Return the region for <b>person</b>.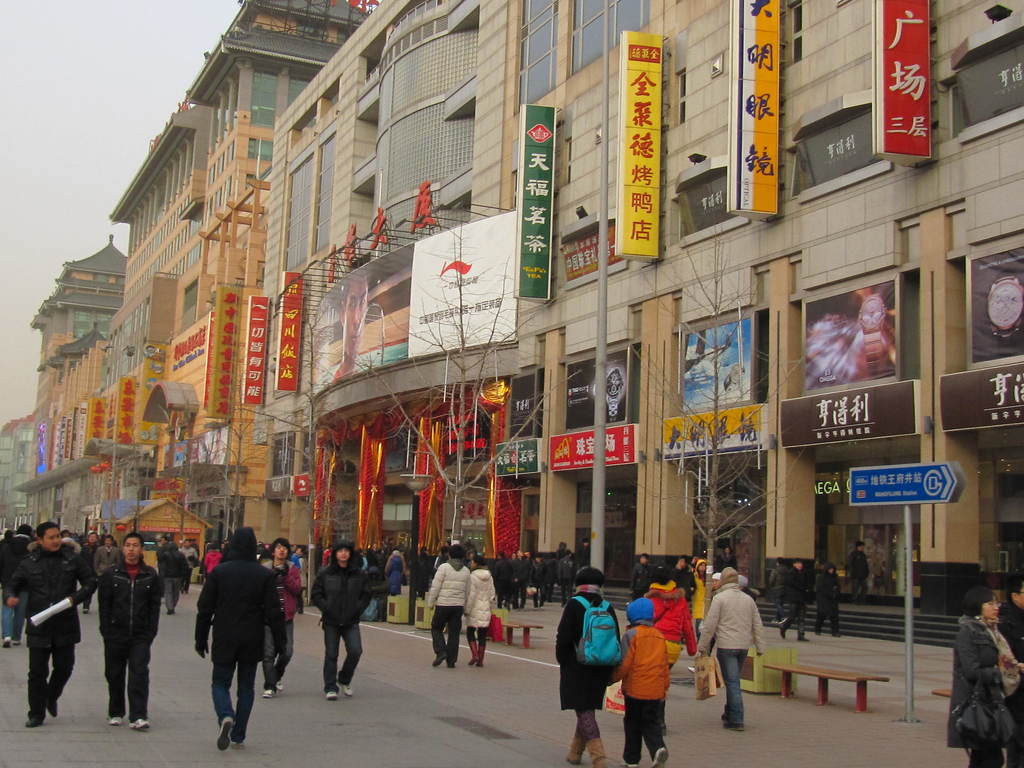
{"x1": 812, "y1": 563, "x2": 837, "y2": 635}.
